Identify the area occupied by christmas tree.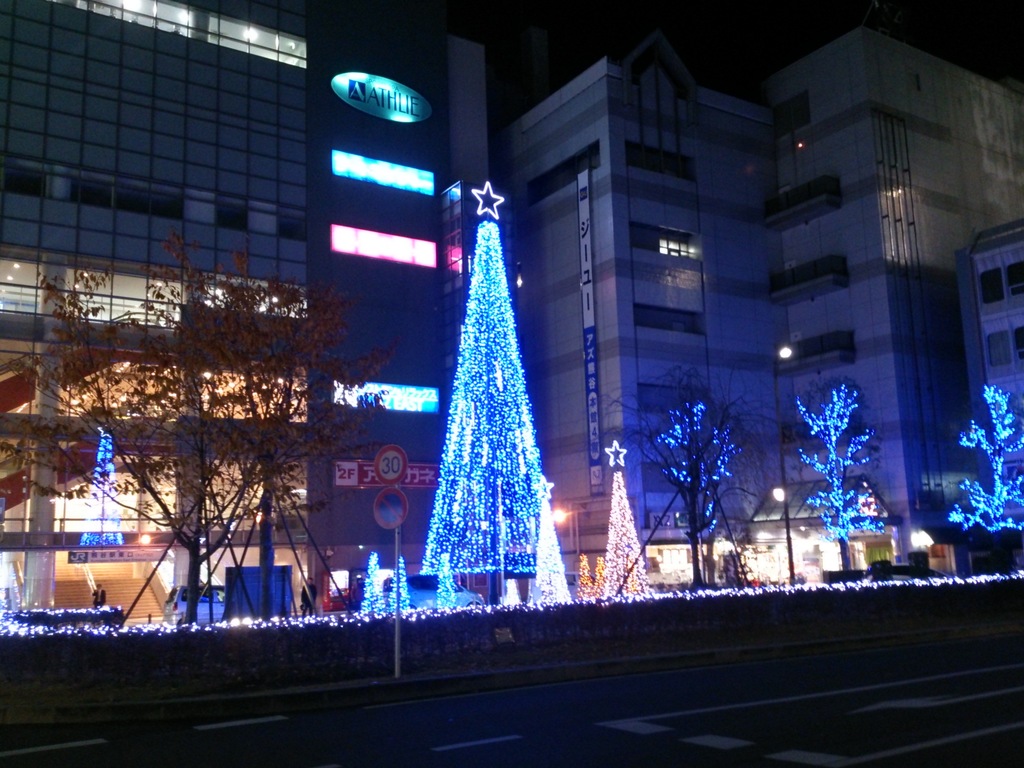
Area: select_region(527, 467, 568, 611).
